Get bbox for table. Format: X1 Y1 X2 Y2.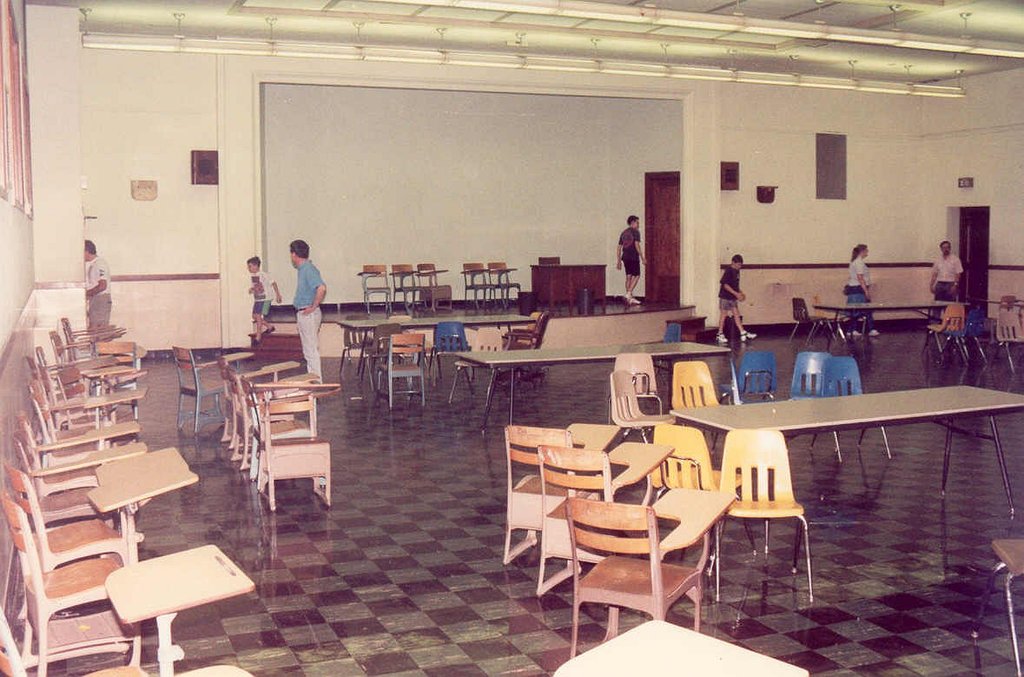
464 265 493 313.
